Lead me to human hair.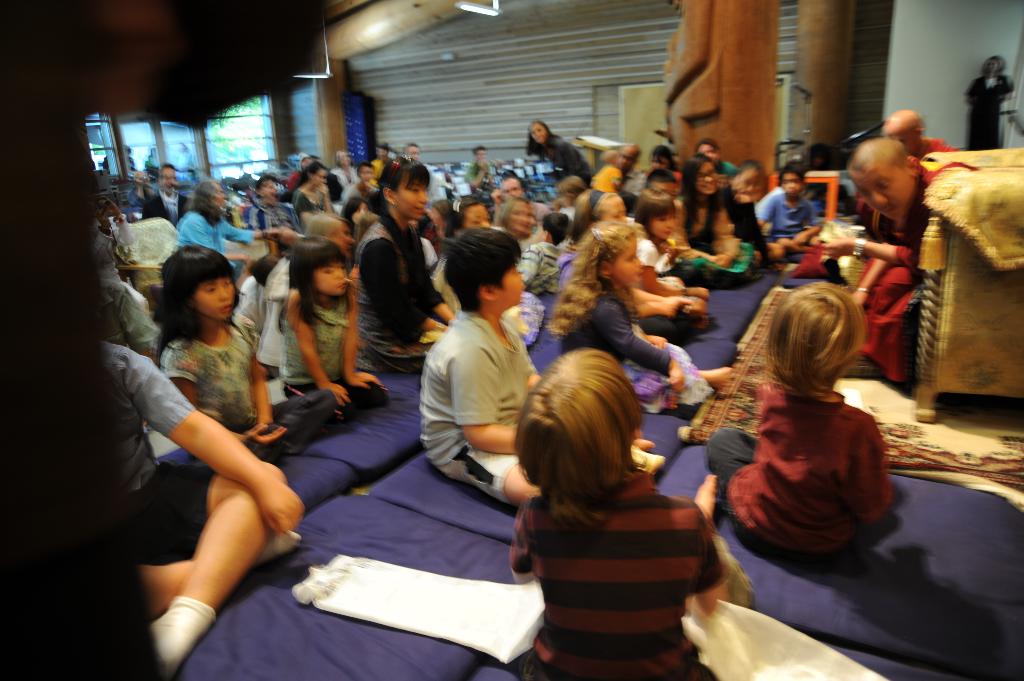
Lead to 305,212,348,238.
